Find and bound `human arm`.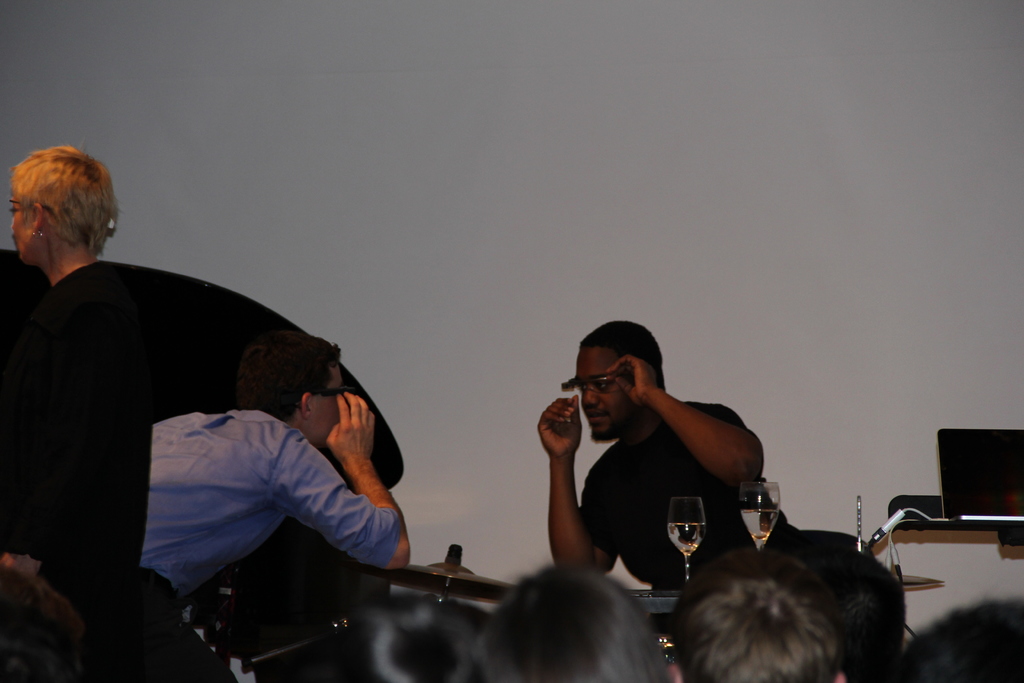
Bound: 610:352:769:496.
